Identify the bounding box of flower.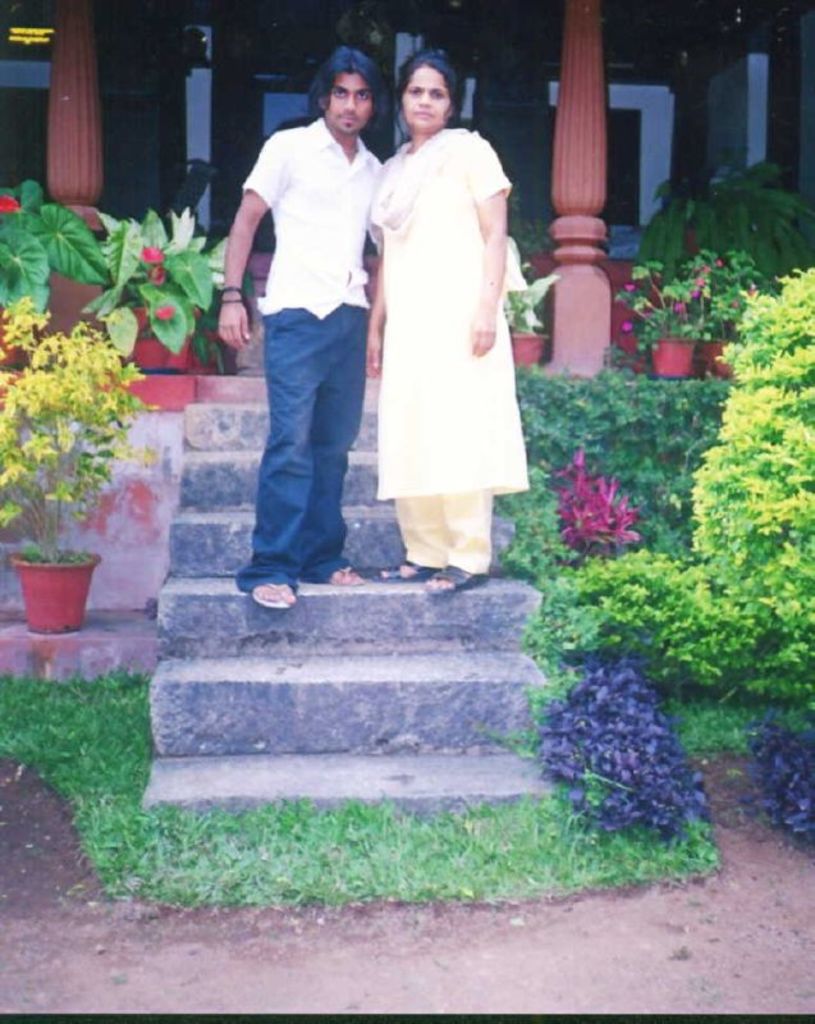
left=715, top=260, right=722, bottom=264.
